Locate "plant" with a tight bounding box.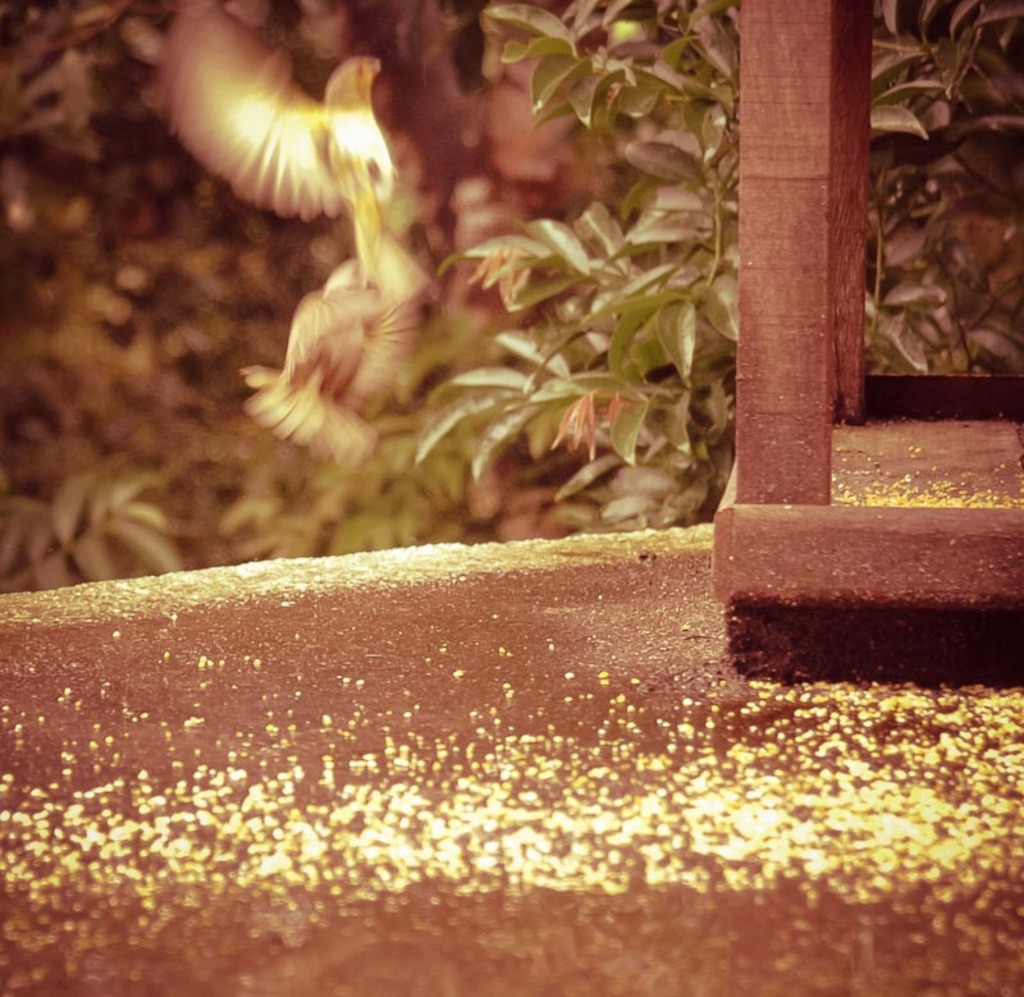
<box>421,0,751,530</box>.
